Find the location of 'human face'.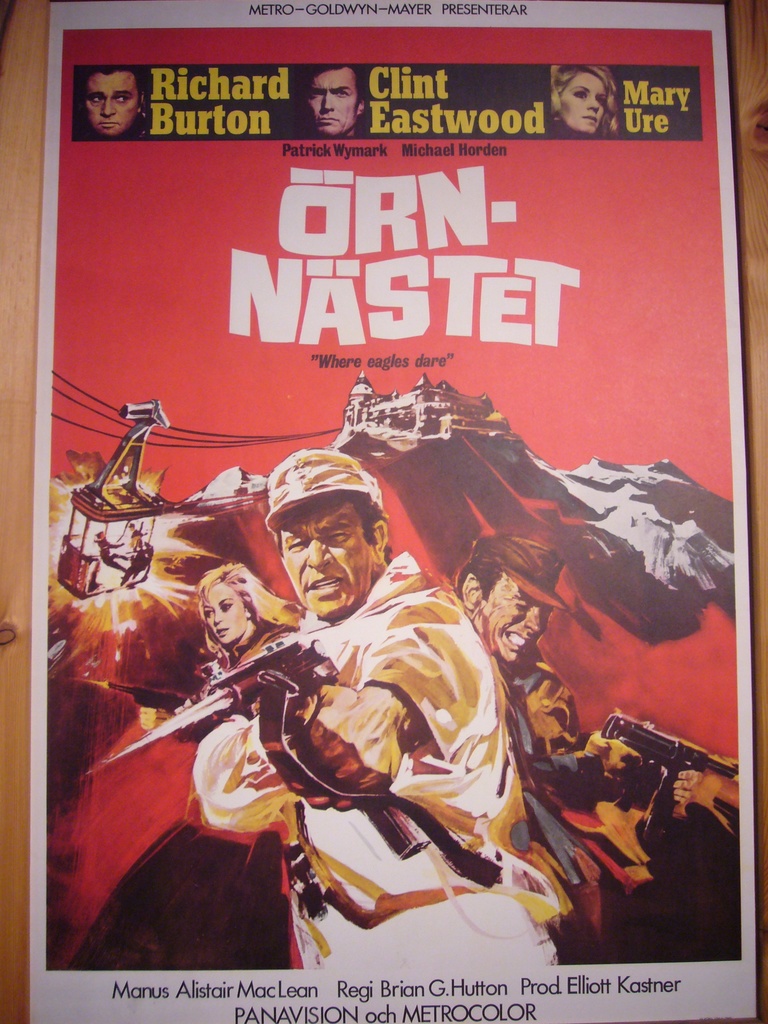
Location: [280, 504, 380, 614].
